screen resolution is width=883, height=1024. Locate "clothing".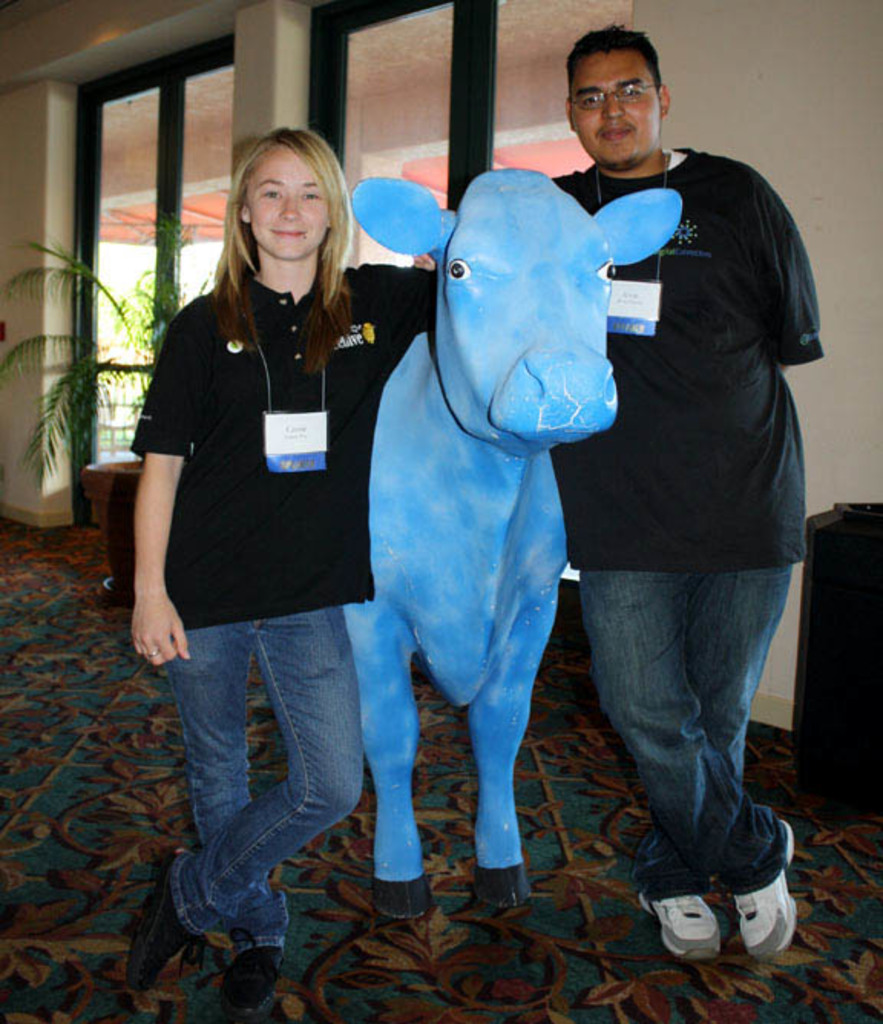
550:143:823:907.
